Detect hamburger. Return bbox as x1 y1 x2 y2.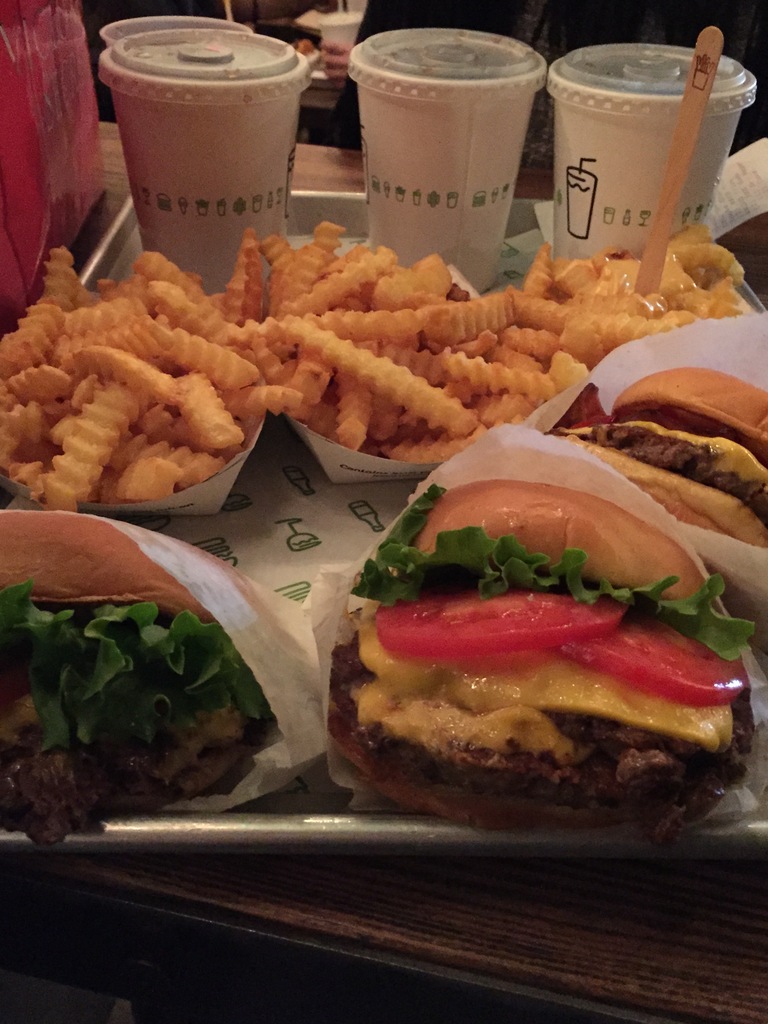
0 511 241 852.
